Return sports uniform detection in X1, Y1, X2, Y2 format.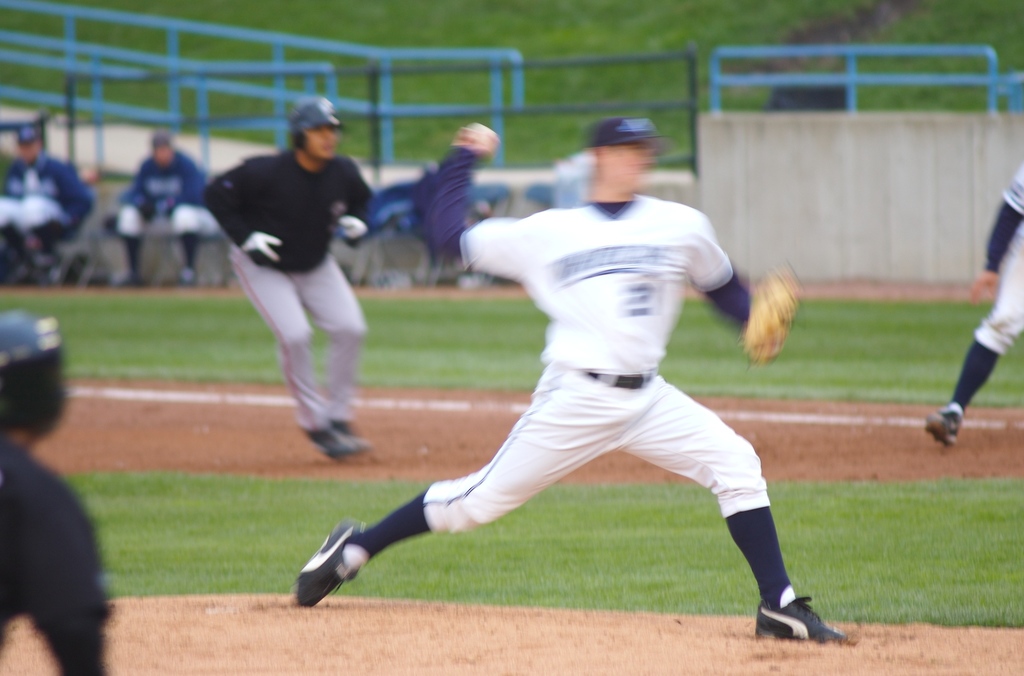
0, 301, 106, 675.
